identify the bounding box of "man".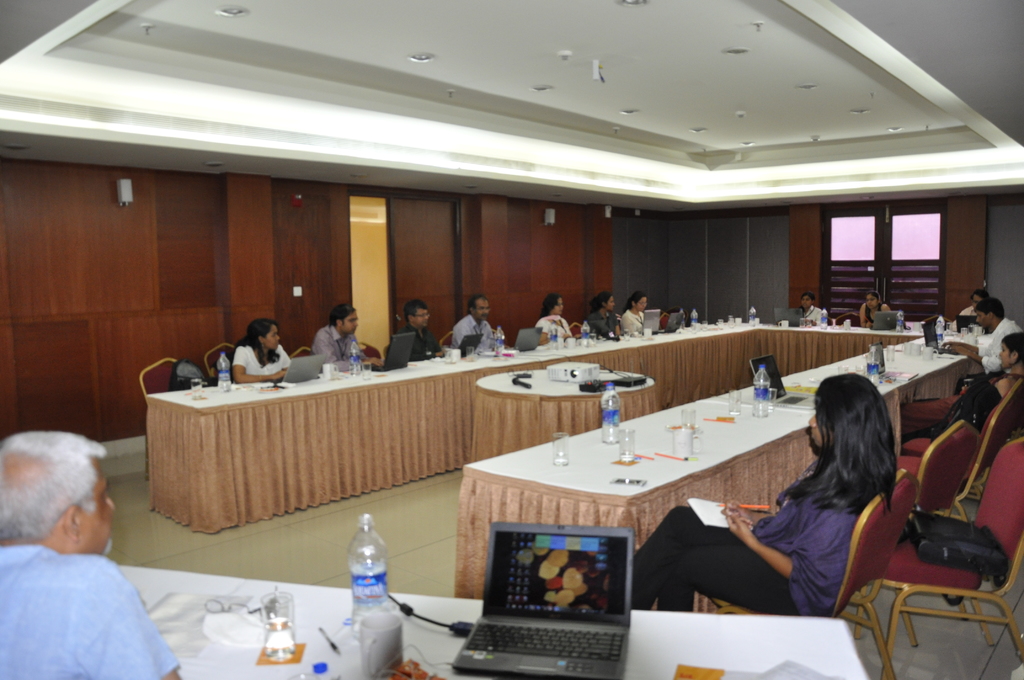
<region>934, 298, 1023, 396</region>.
